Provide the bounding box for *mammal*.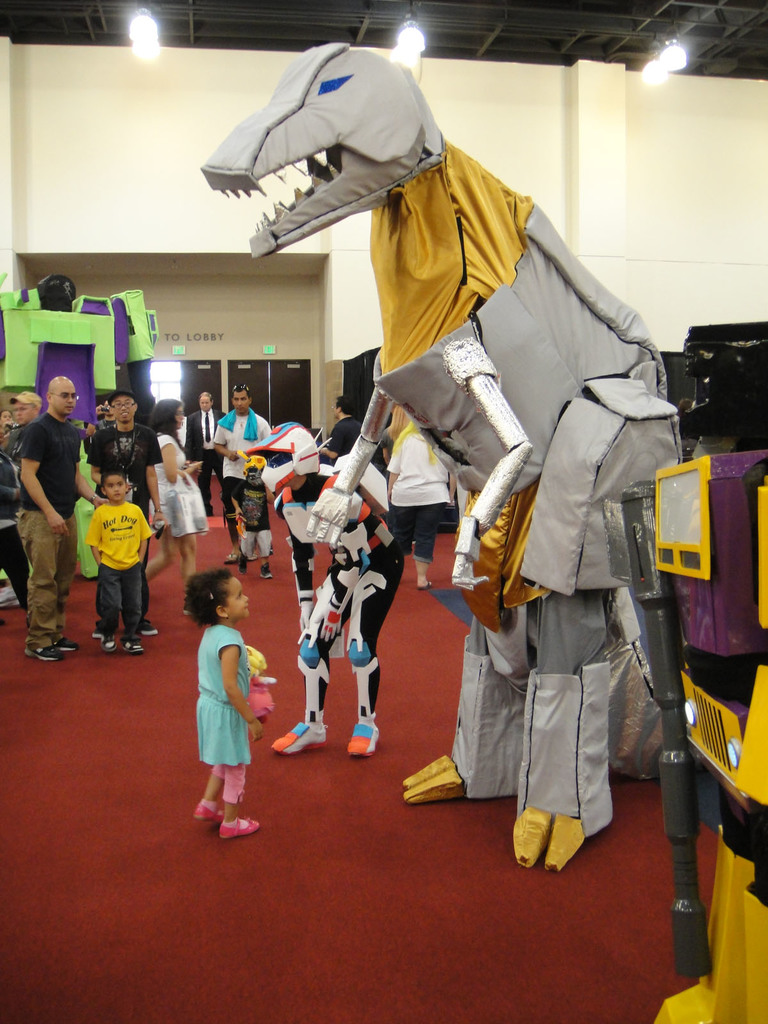
BBox(214, 382, 270, 576).
